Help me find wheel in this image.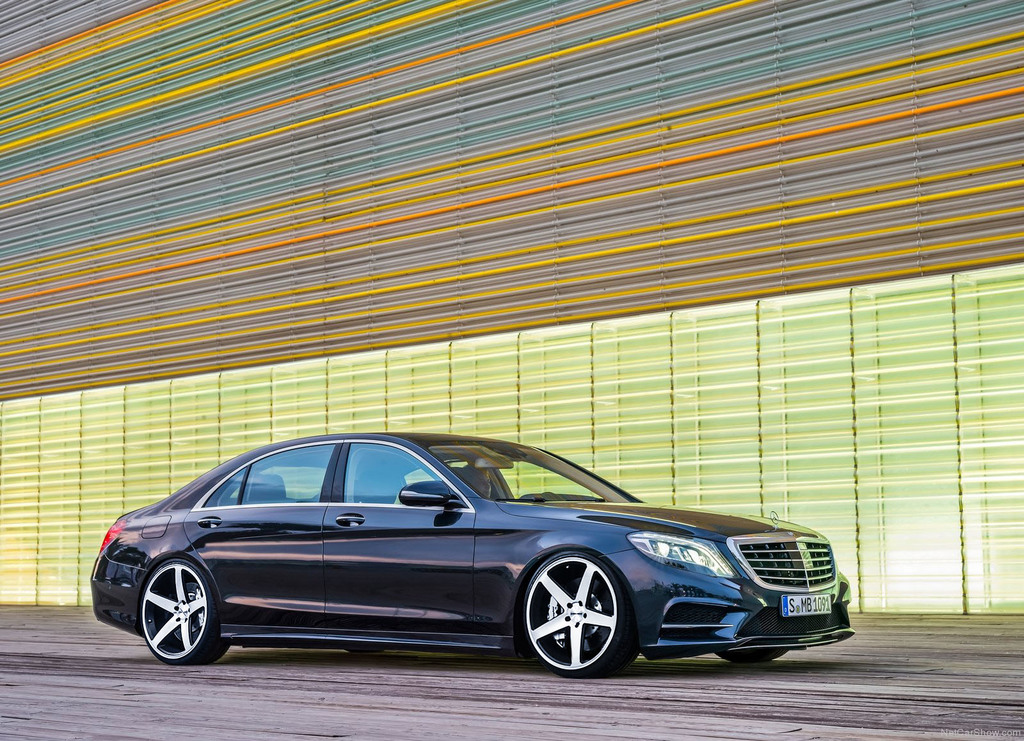
Found it: <box>516,566,623,679</box>.
